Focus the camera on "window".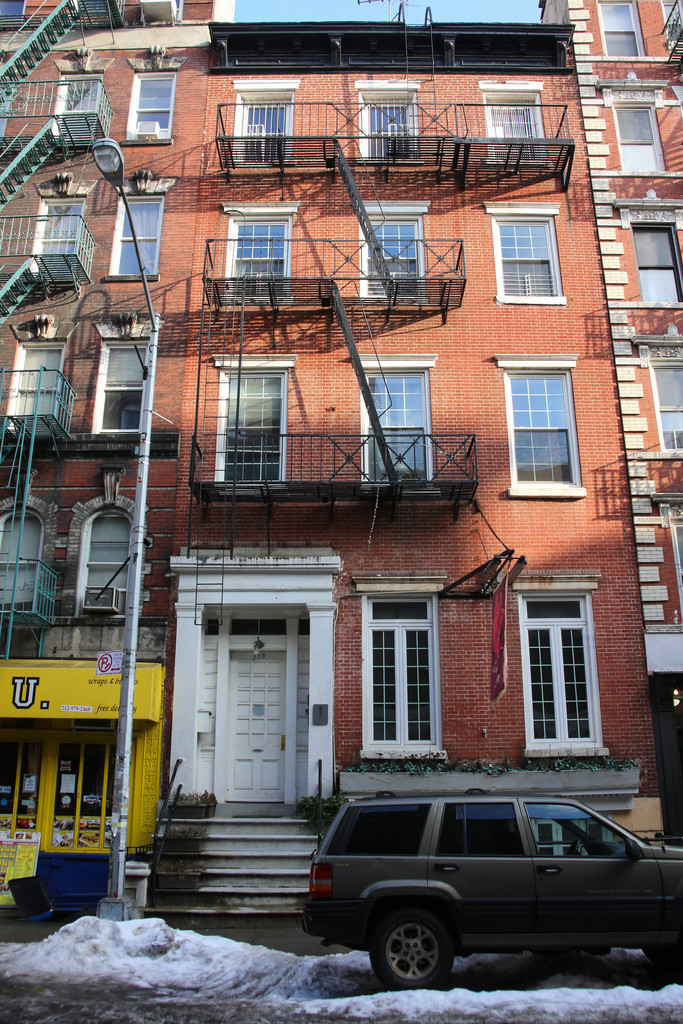
Focus region: [115, 195, 159, 275].
